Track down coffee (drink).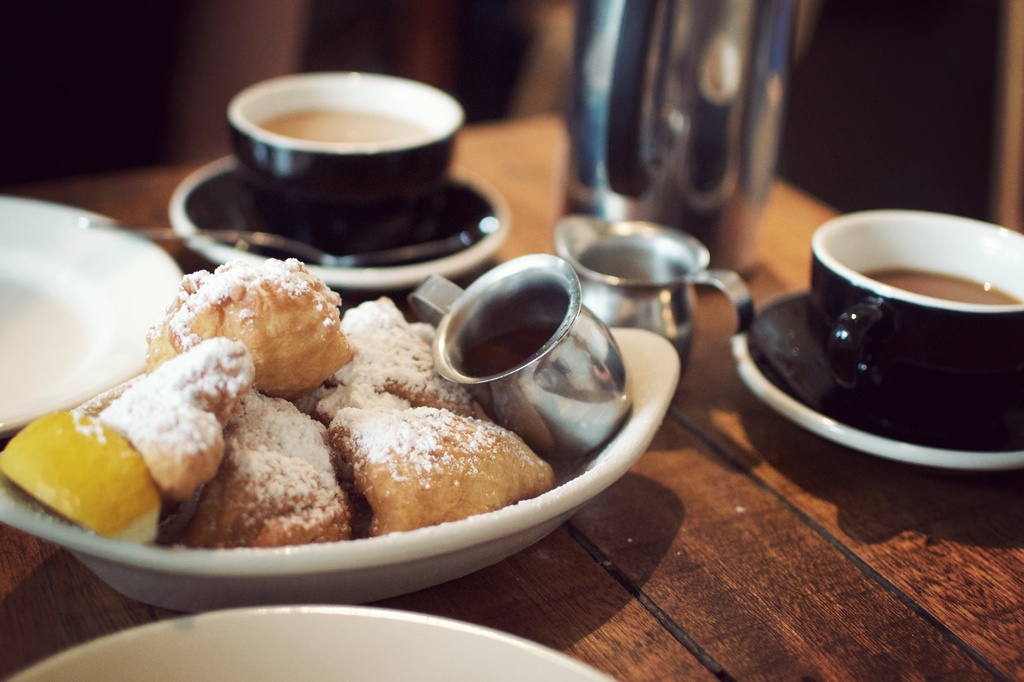
Tracked to box(794, 213, 1016, 424).
